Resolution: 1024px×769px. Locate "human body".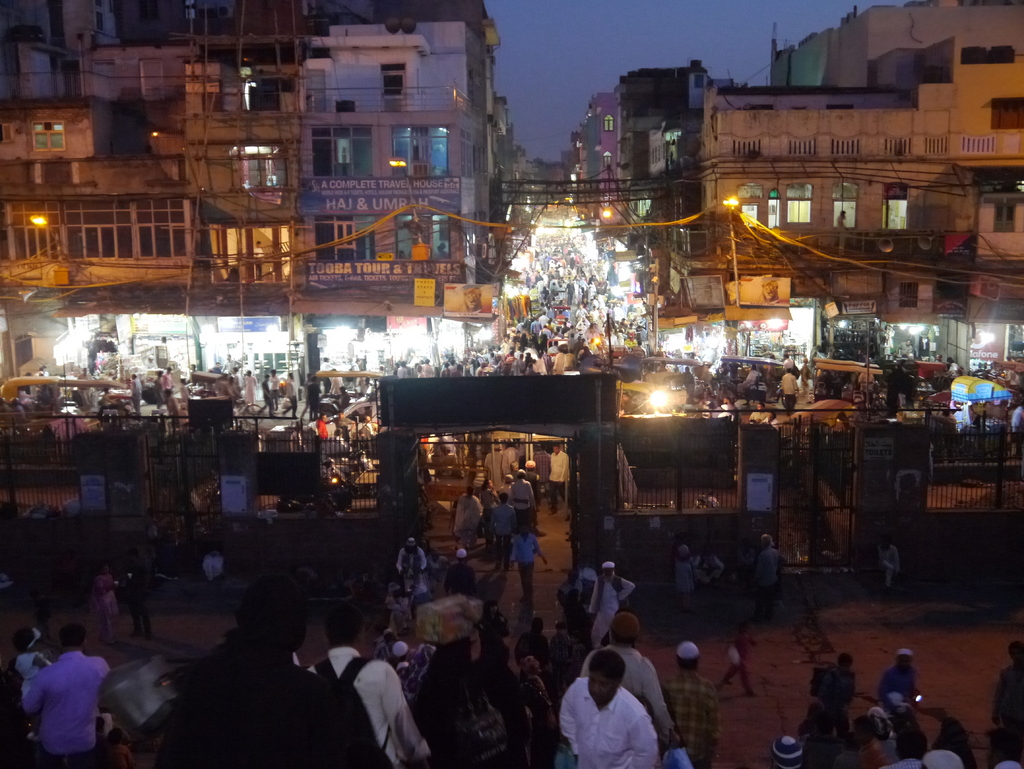
153,368,163,407.
